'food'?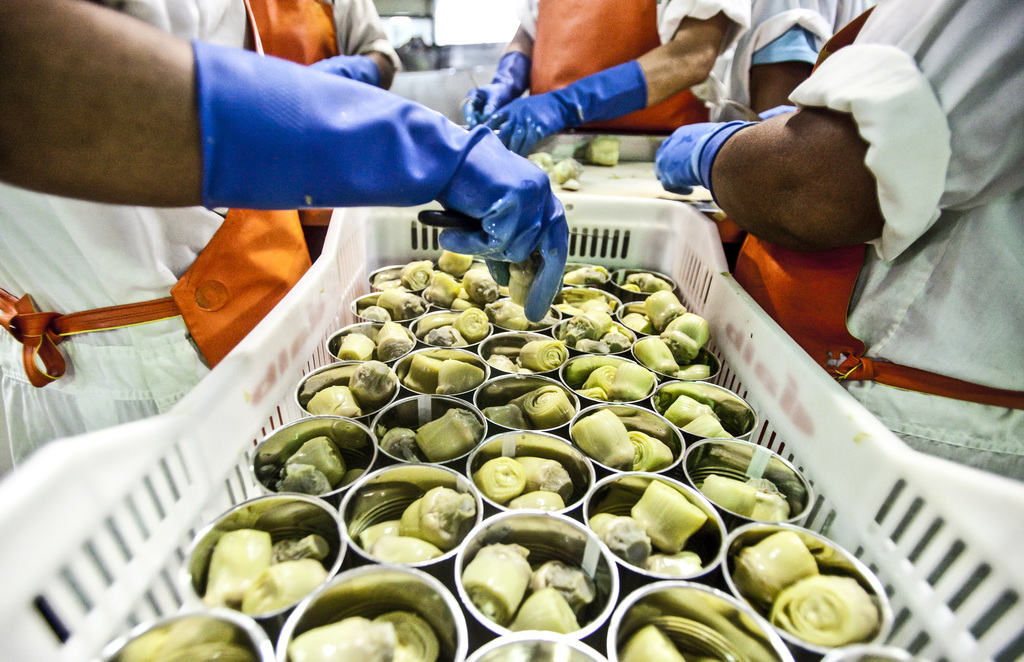
x1=627, y1=429, x2=675, y2=472
